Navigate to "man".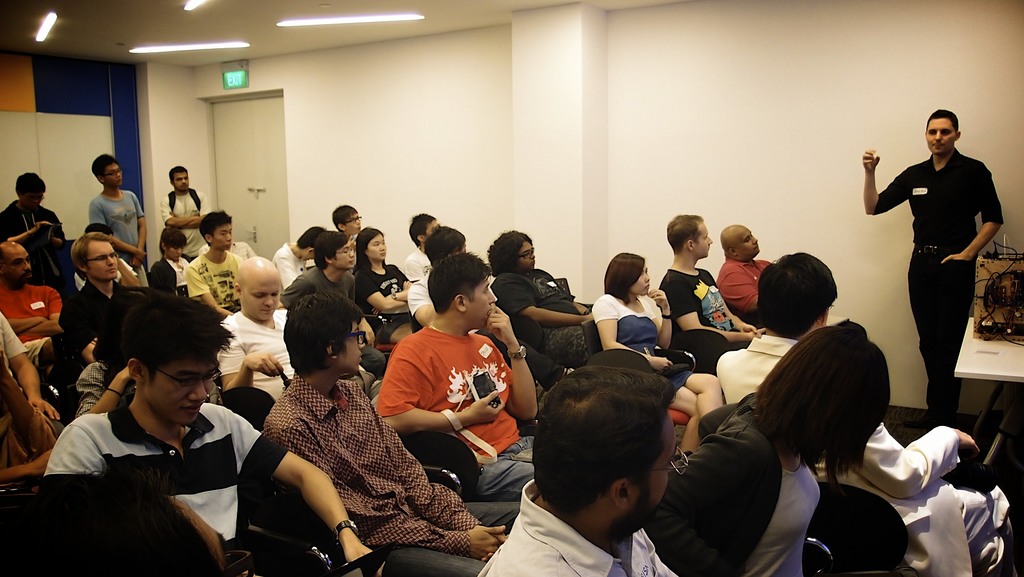
Navigation target: (x1=1, y1=173, x2=81, y2=304).
